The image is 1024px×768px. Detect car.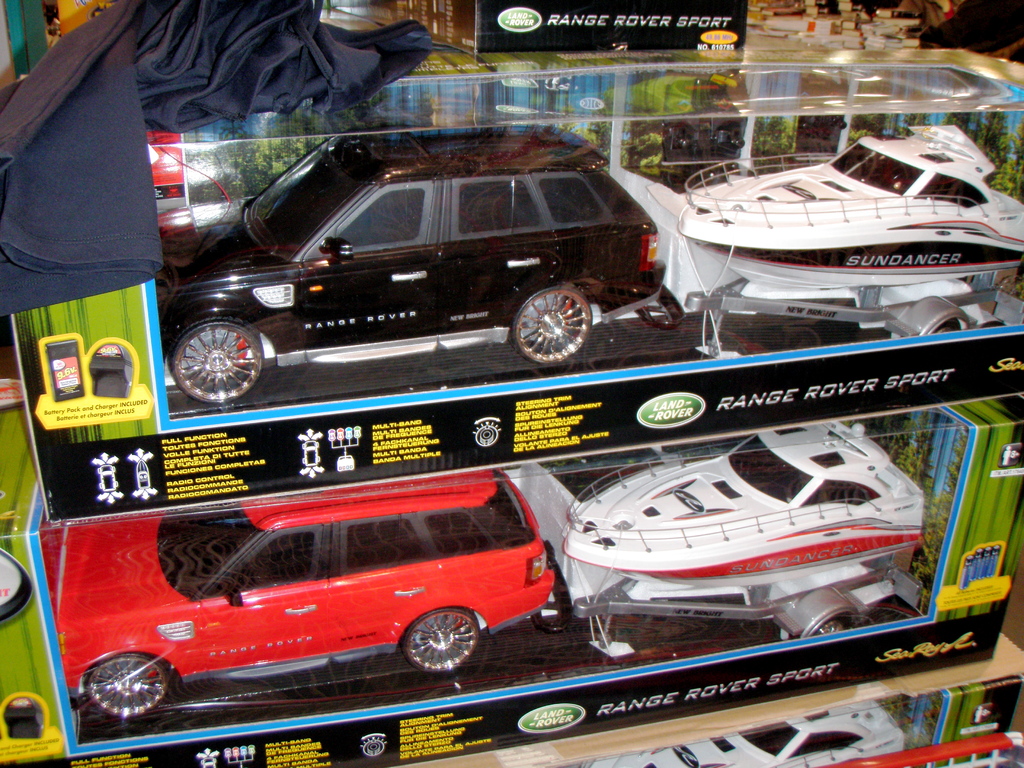
Detection: select_region(45, 498, 554, 726).
